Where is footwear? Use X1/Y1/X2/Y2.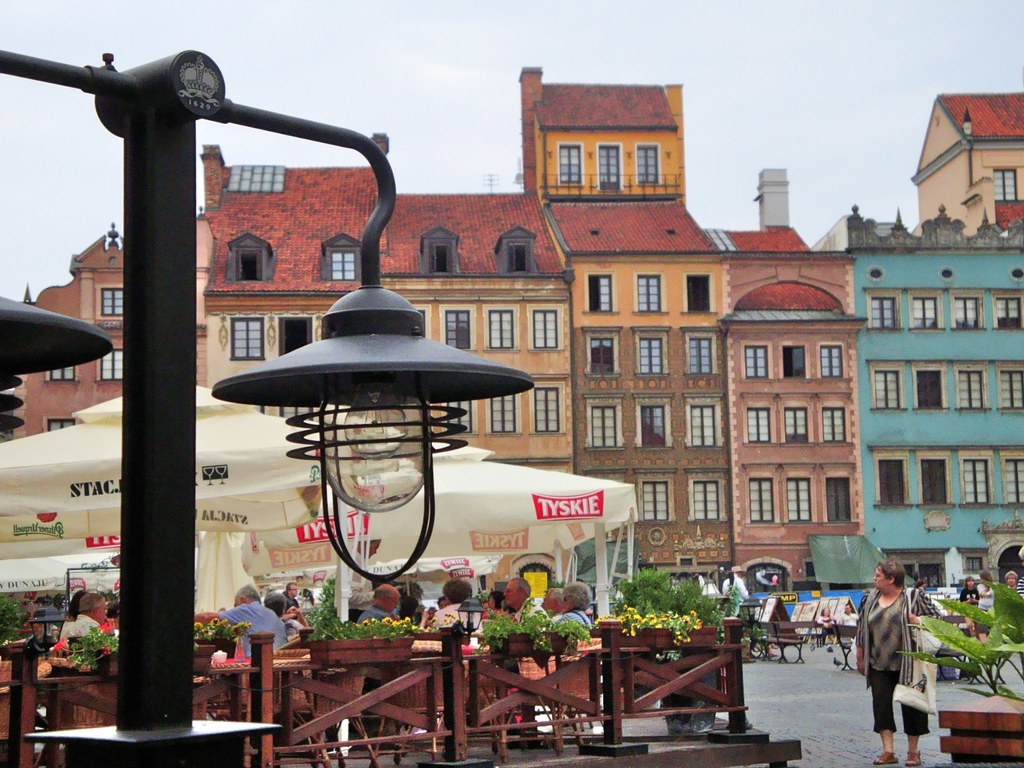
876/750/899/765.
